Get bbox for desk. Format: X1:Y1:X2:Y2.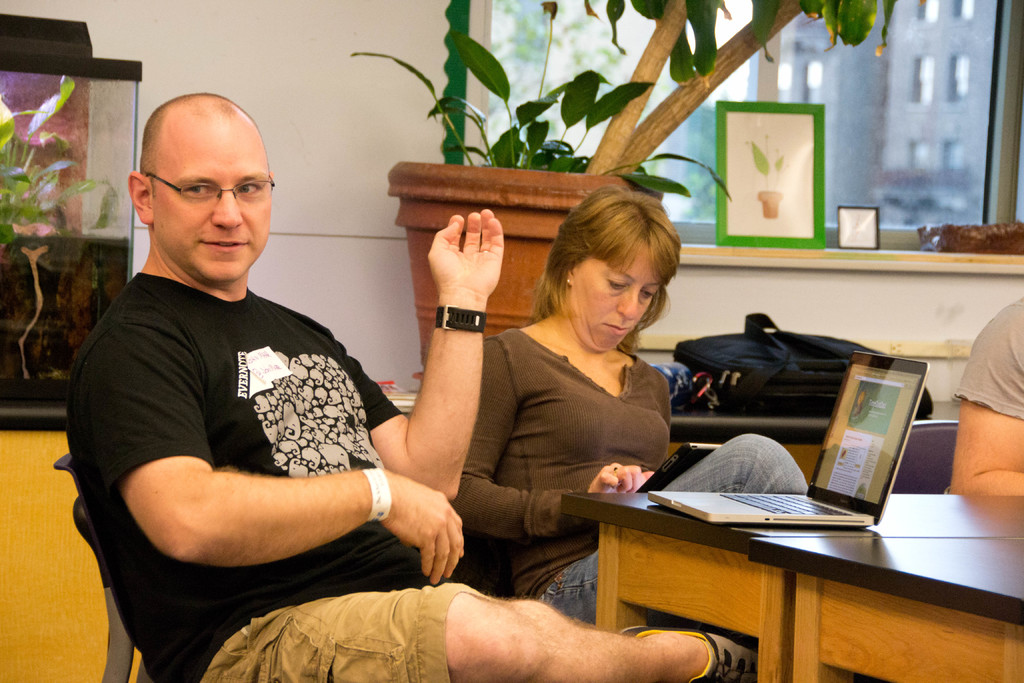
532:462:1002:662.
